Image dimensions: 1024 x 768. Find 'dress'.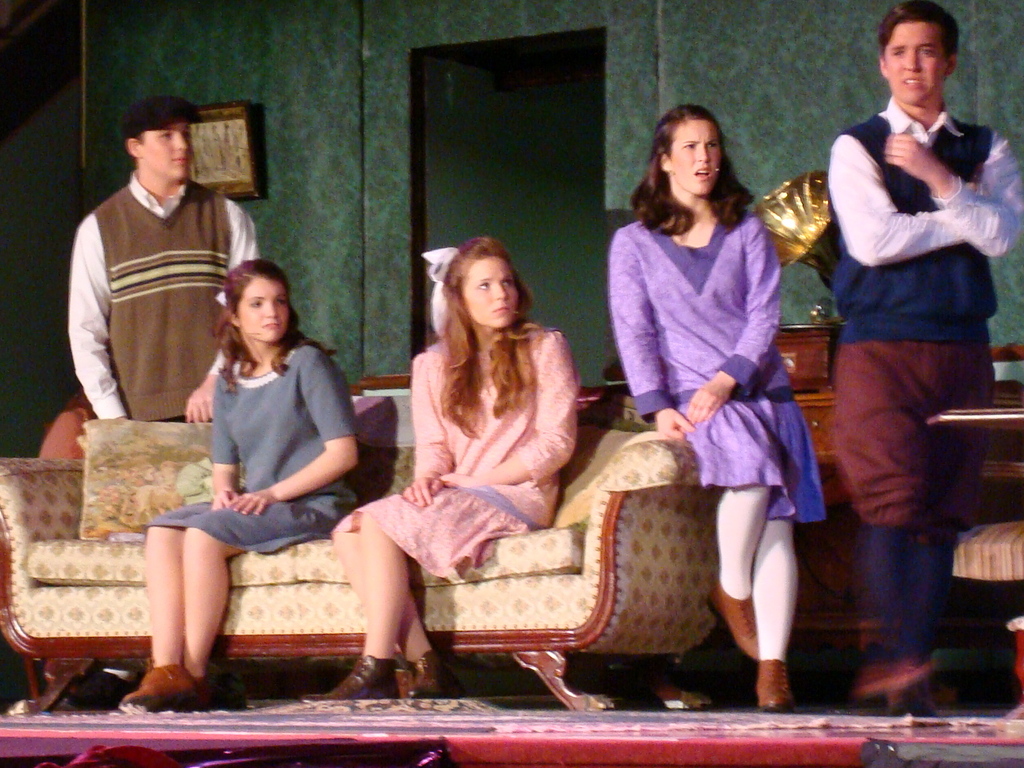
[328, 323, 580, 579].
